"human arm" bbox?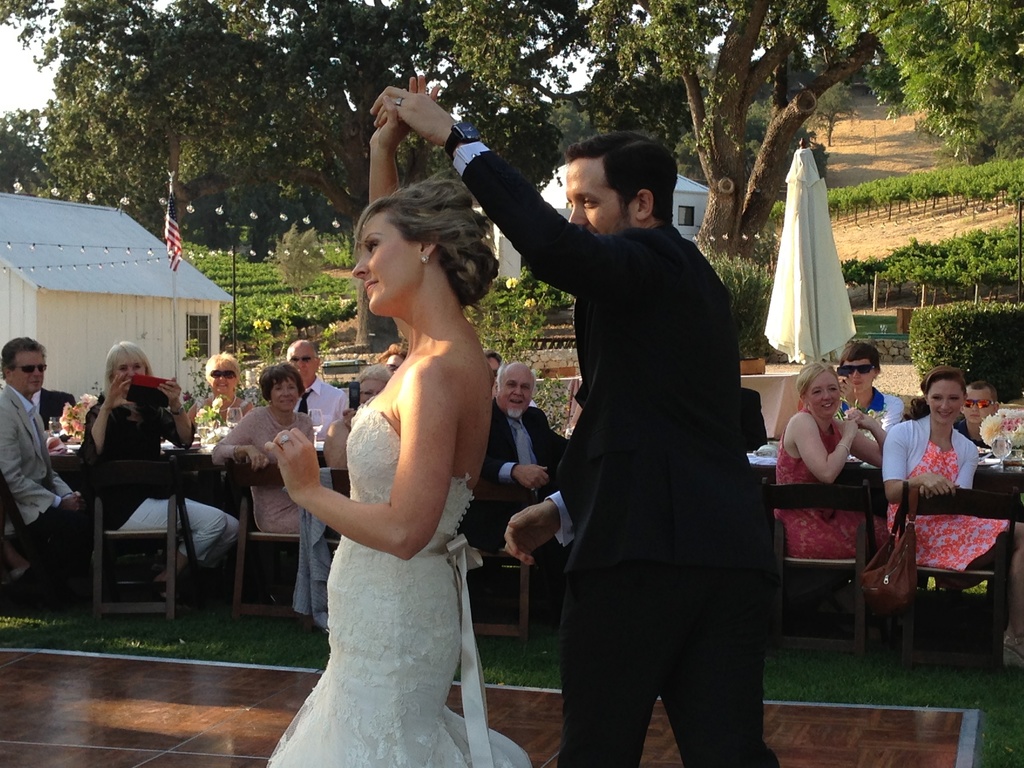
842,406,890,467
